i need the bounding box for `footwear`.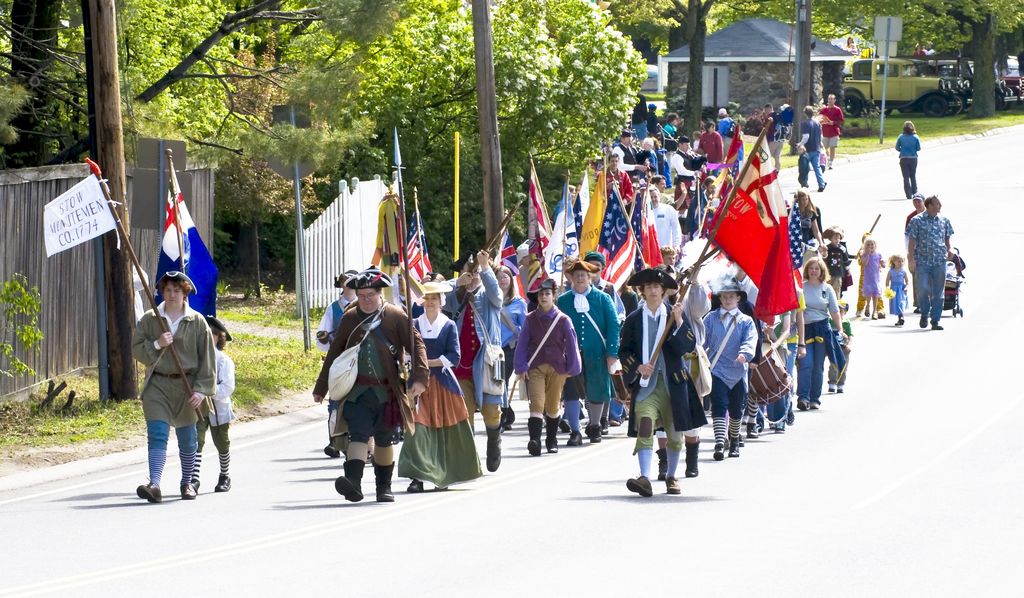
Here it is: 623:407:631:418.
